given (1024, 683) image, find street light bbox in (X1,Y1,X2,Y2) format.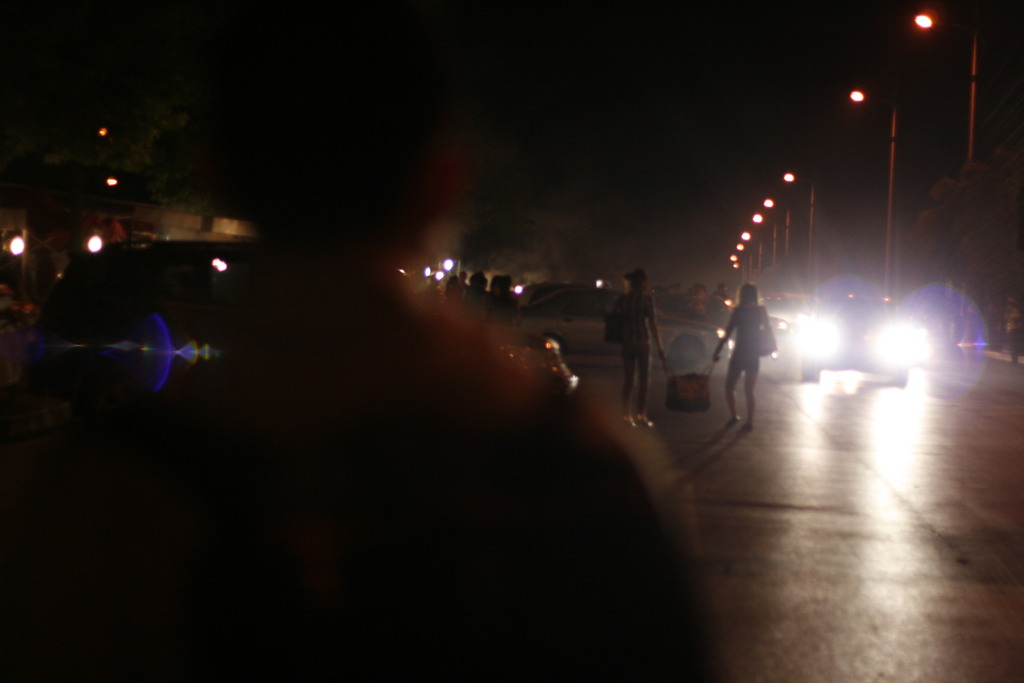
(838,66,957,333).
